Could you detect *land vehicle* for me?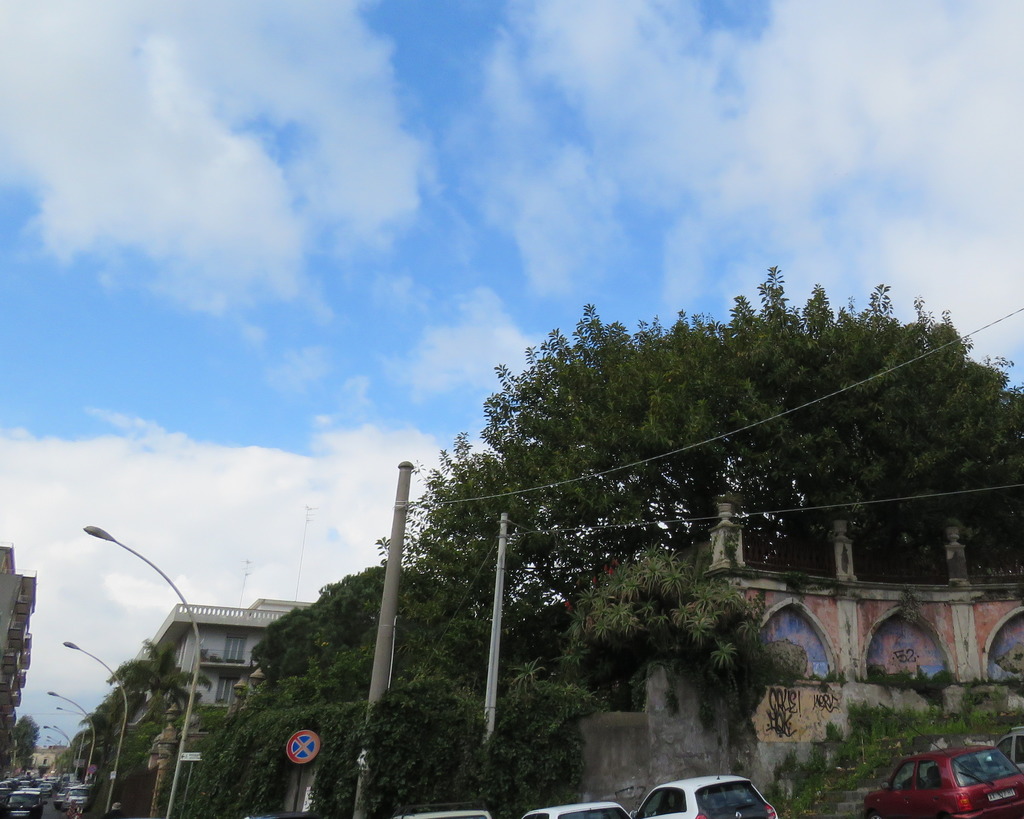
Detection result: Rect(45, 784, 50, 795).
